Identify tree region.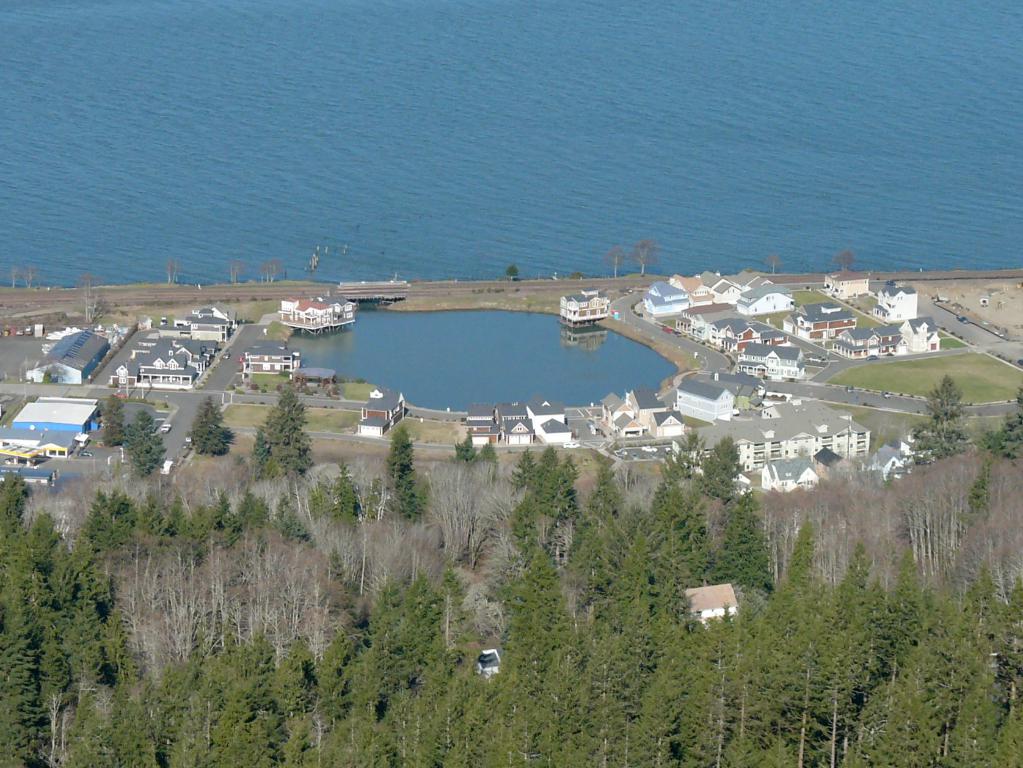
Region: 921/371/994/485.
